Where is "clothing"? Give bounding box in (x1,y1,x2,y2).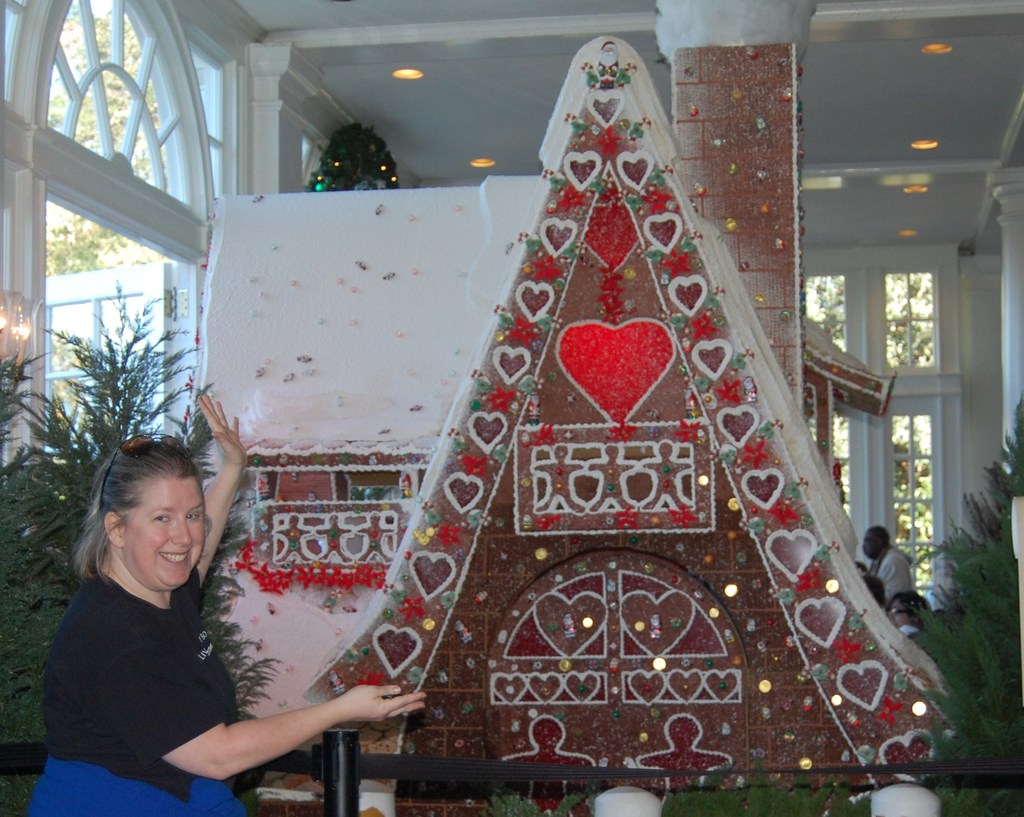
(867,542,921,602).
